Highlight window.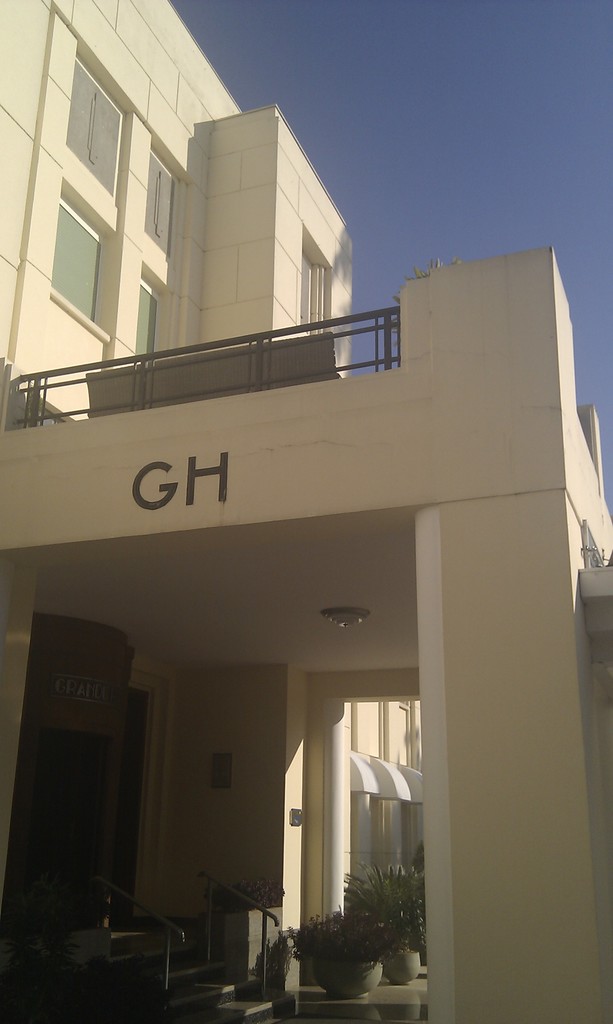
Highlighted region: l=64, t=38, r=132, b=200.
